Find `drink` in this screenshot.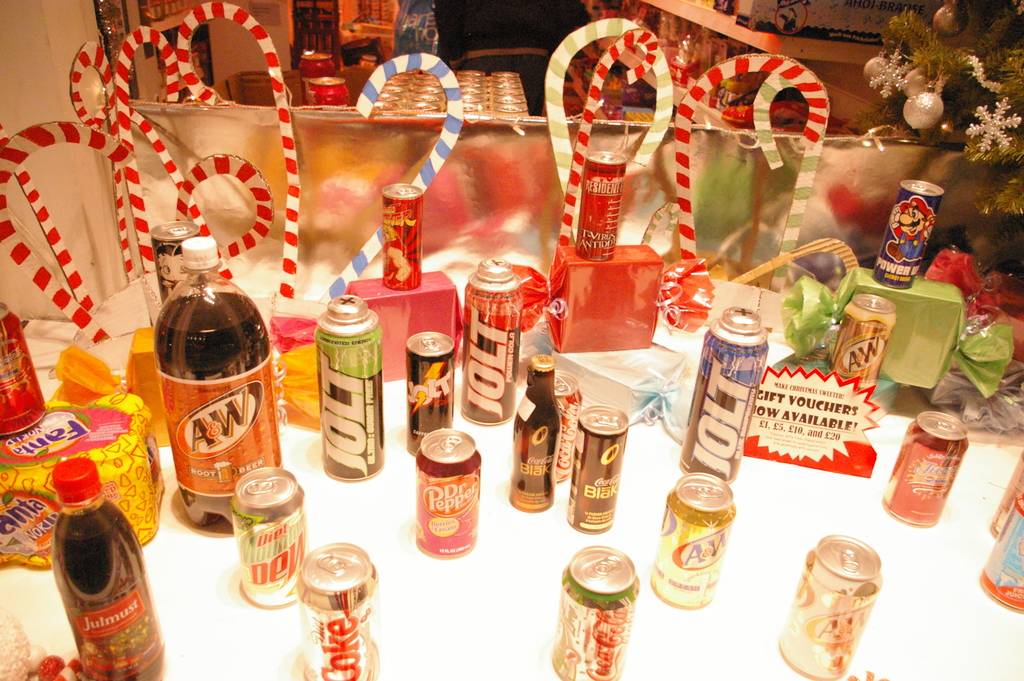
The bounding box for `drink` is rect(461, 253, 518, 429).
